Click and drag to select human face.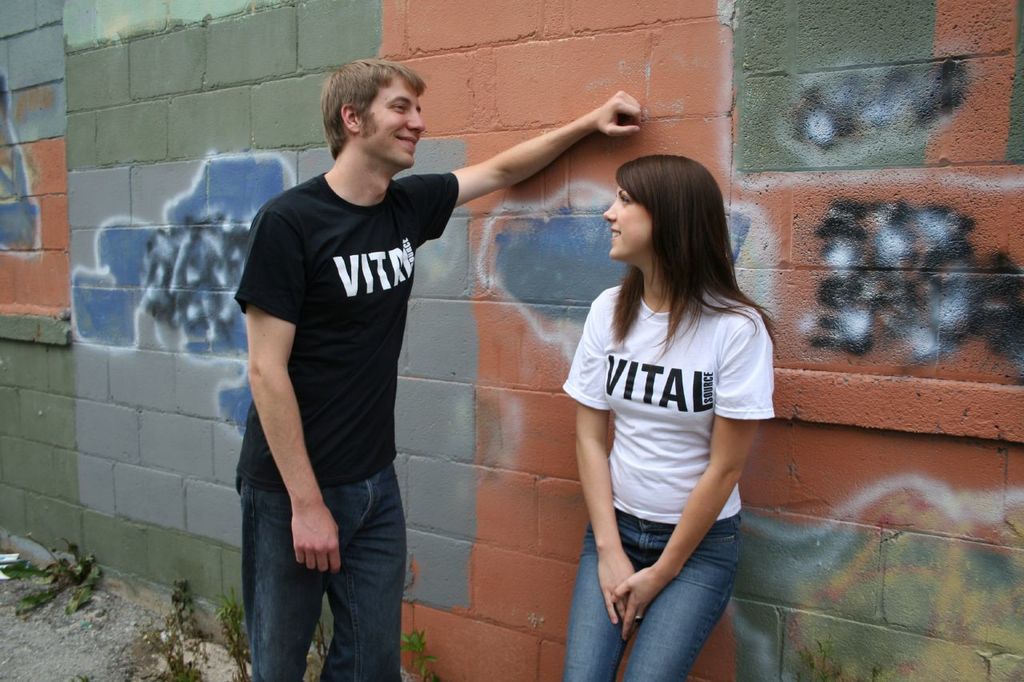
Selection: pyautogui.locateOnScreen(605, 188, 654, 260).
